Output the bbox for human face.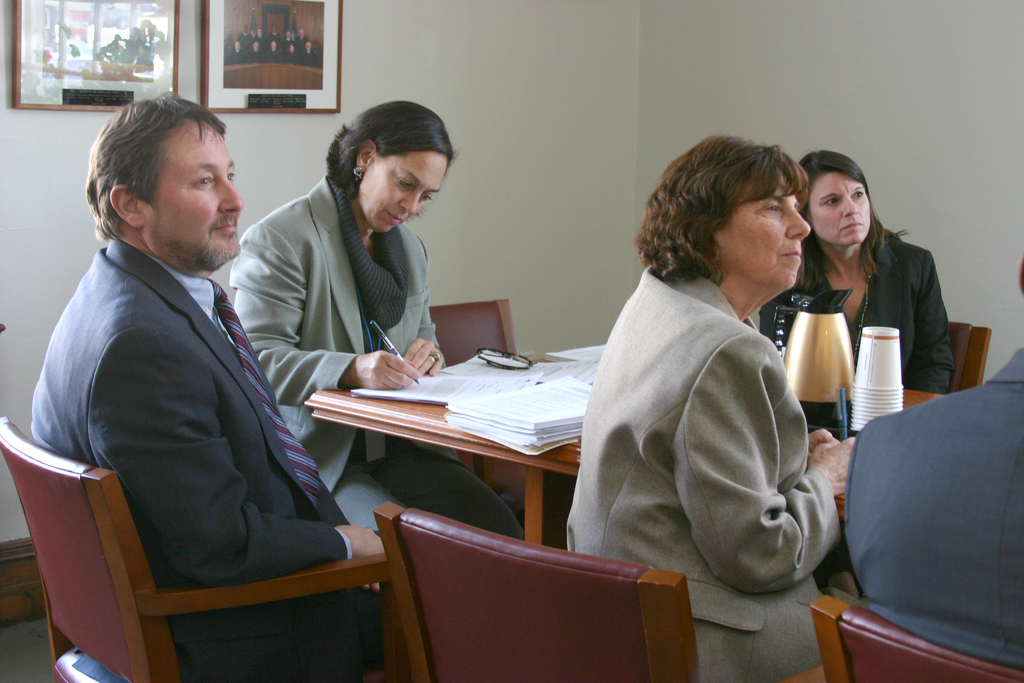
812/170/871/247.
